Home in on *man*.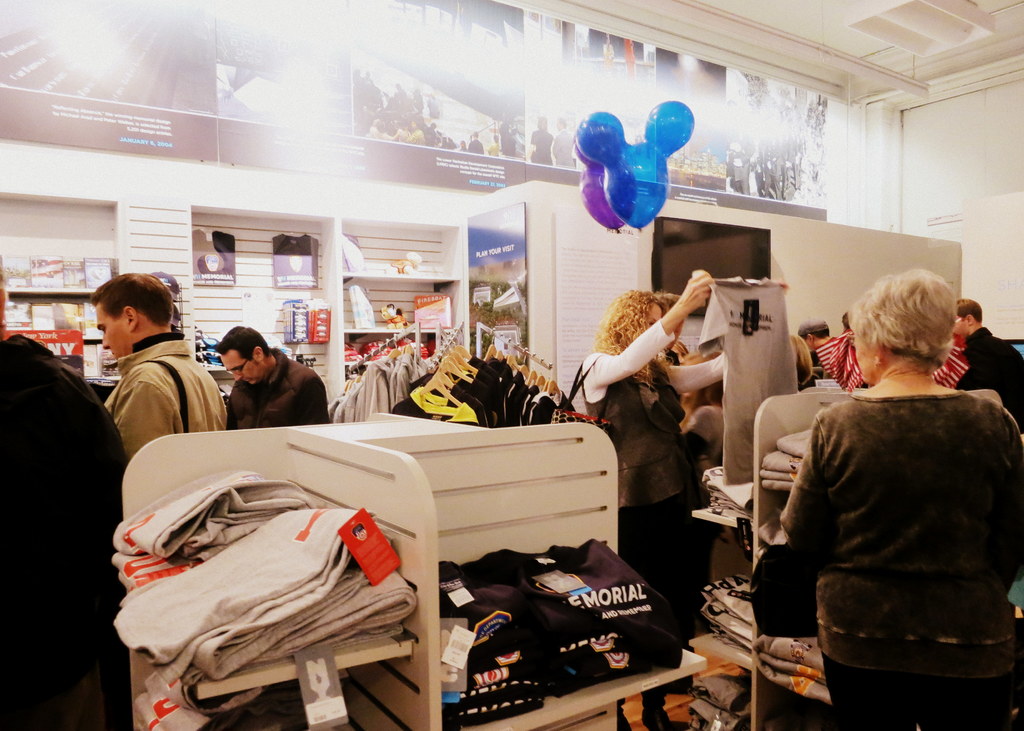
Homed in at [left=0, top=268, right=127, bottom=730].
